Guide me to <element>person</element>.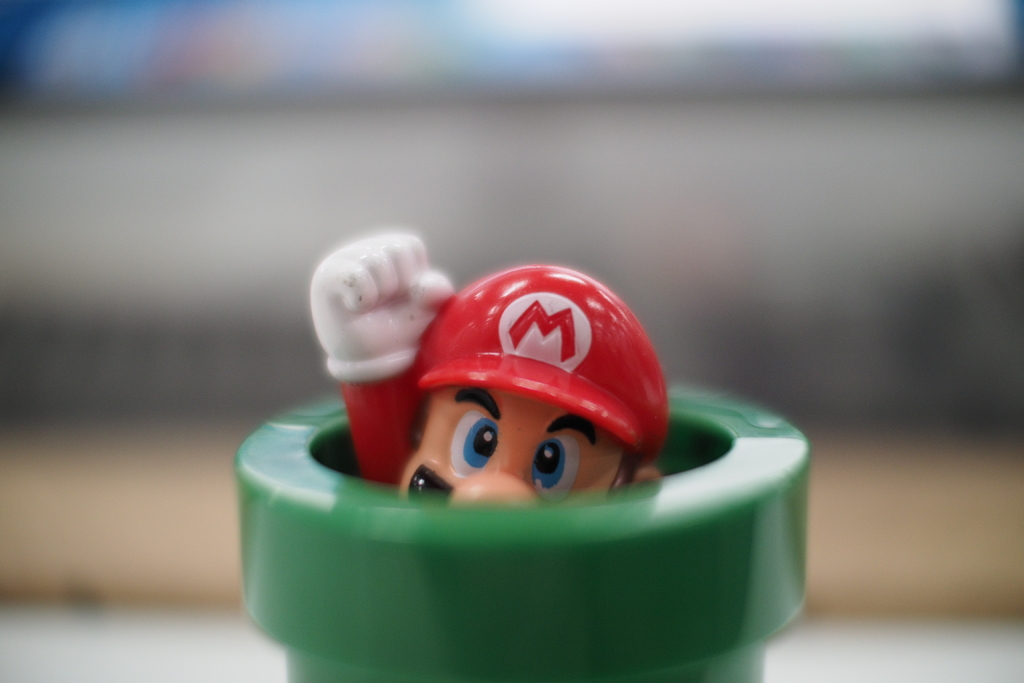
Guidance: <region>310, 233, 669, 503</region>.
